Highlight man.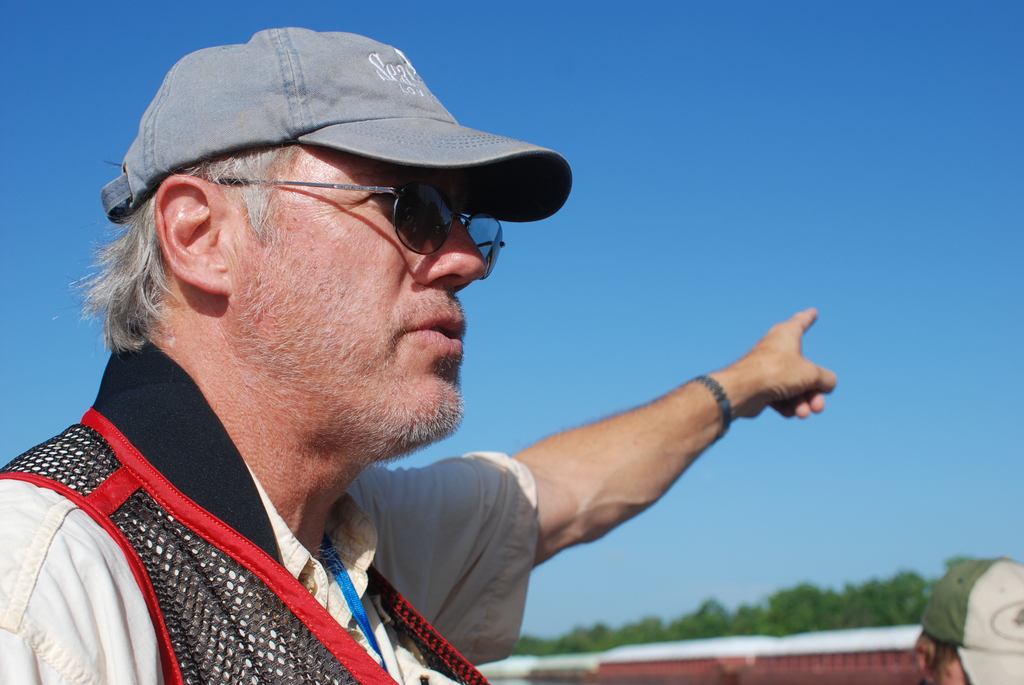
Highlighted region: 0 28 833 684.
